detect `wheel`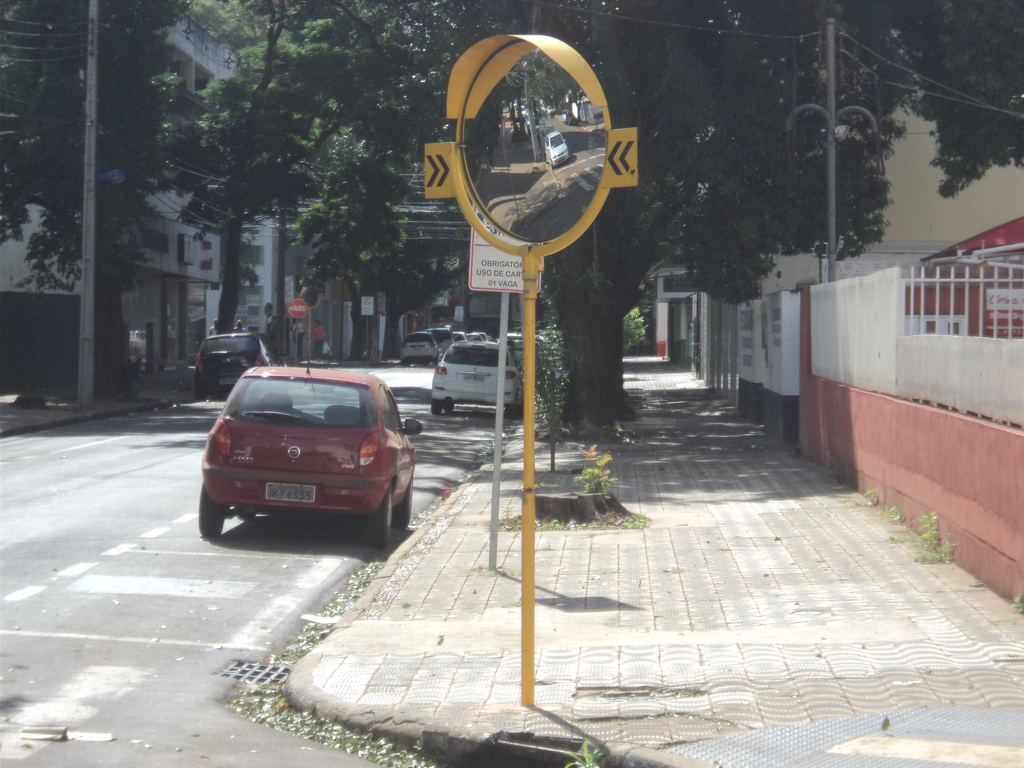
Rect(196, 484, 229, 541)
